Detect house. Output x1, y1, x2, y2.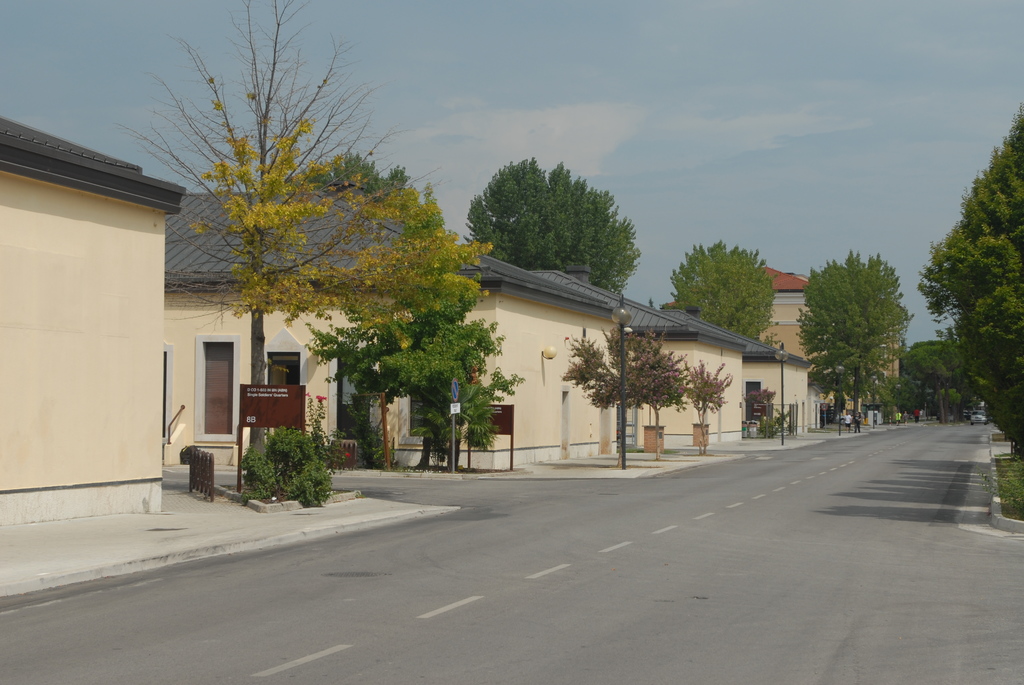
751, 257, 899, 428.
